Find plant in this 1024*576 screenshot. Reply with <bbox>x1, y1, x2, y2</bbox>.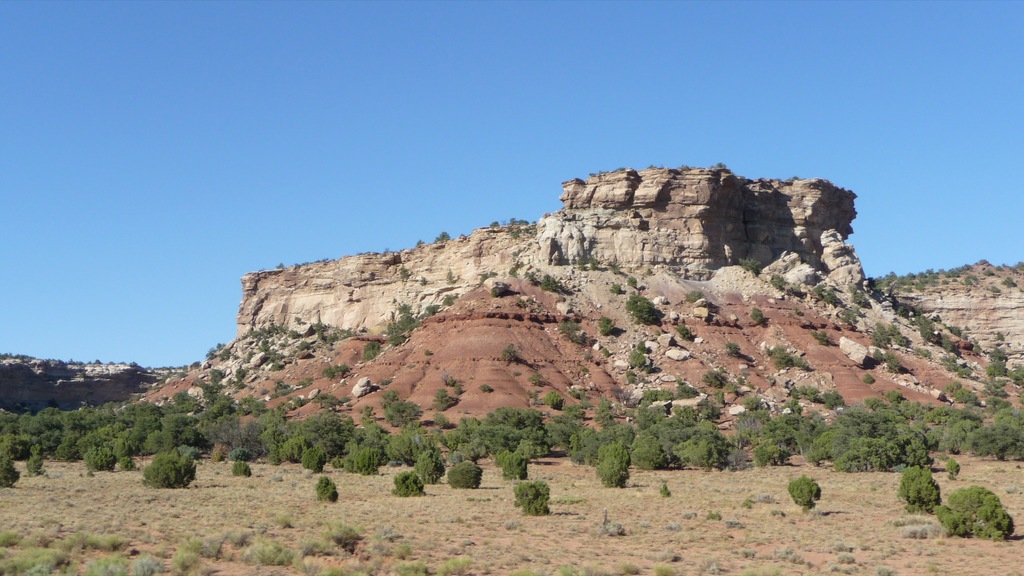
<bbox>433, 385, 457, 406</bbox>.
